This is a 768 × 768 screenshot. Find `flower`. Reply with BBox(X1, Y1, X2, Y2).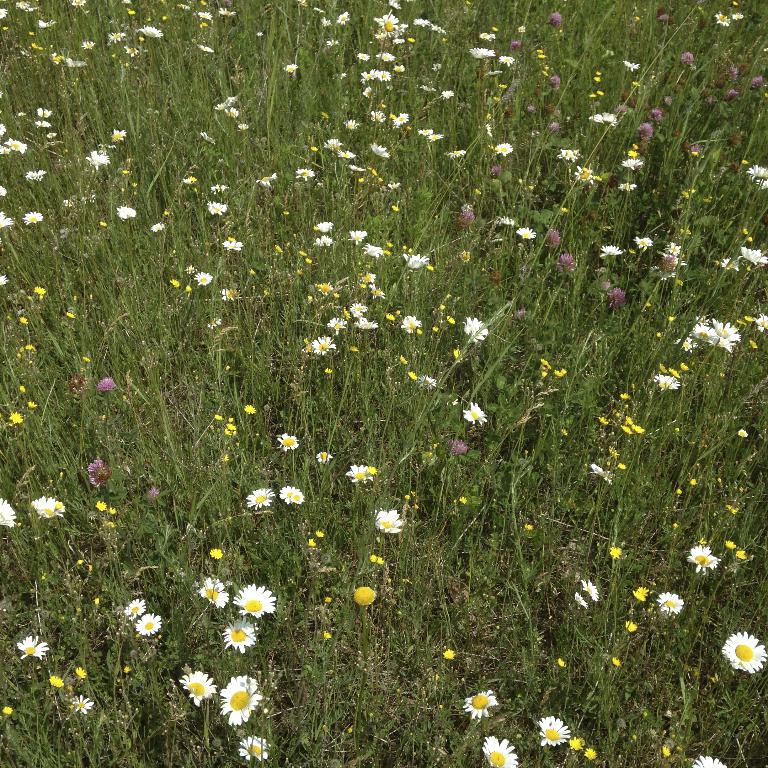
BBox(603, 470, 617, 485).
